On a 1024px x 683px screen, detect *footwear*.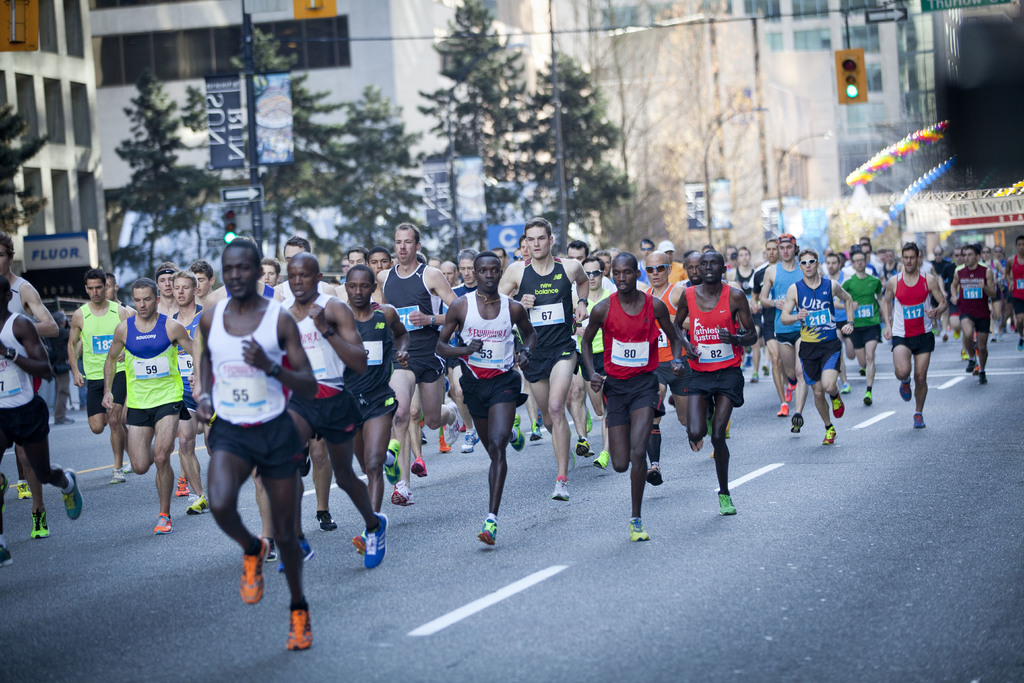
x1=829 y1=390 x2=845 y2=420.
